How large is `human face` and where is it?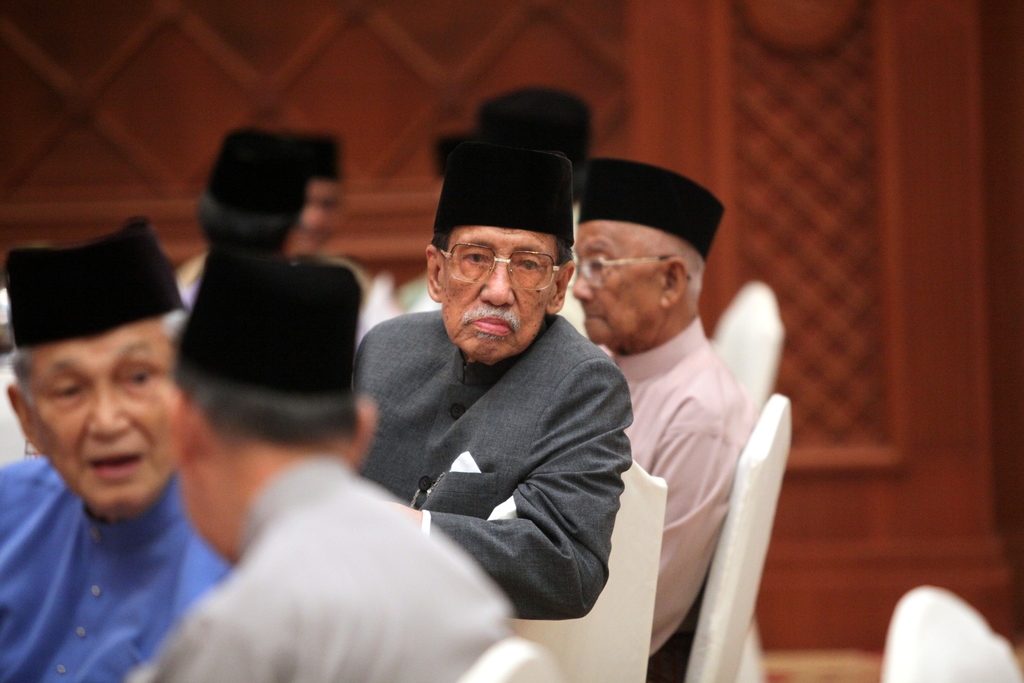
Bounding box: box(572, 227, 677, 342).
